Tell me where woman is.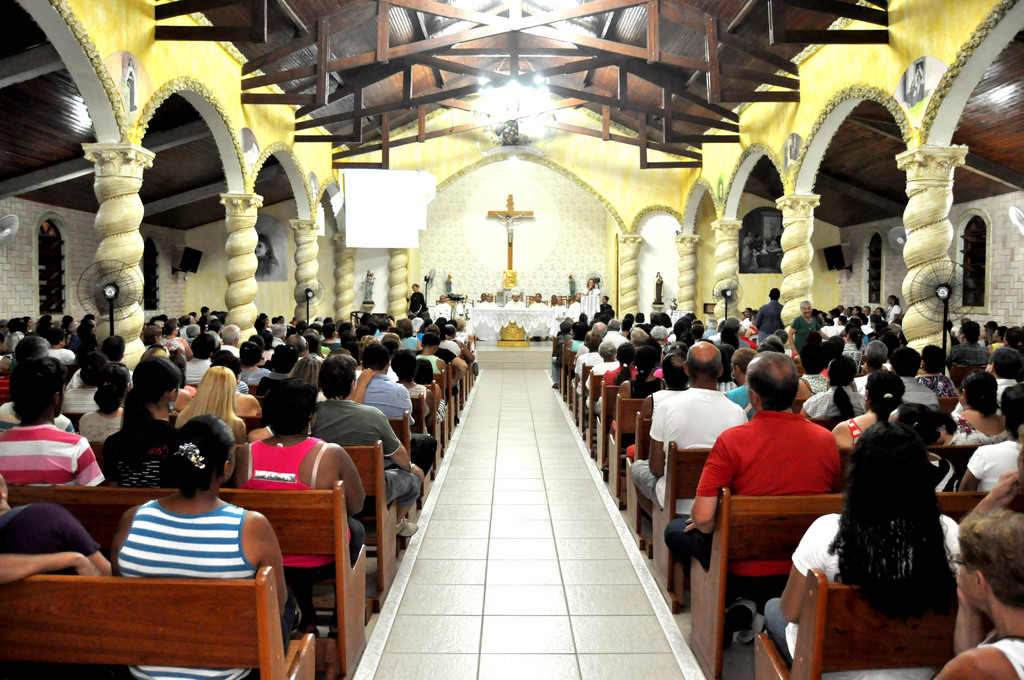
woman is at bbox=(805, 357, 870, 421).
